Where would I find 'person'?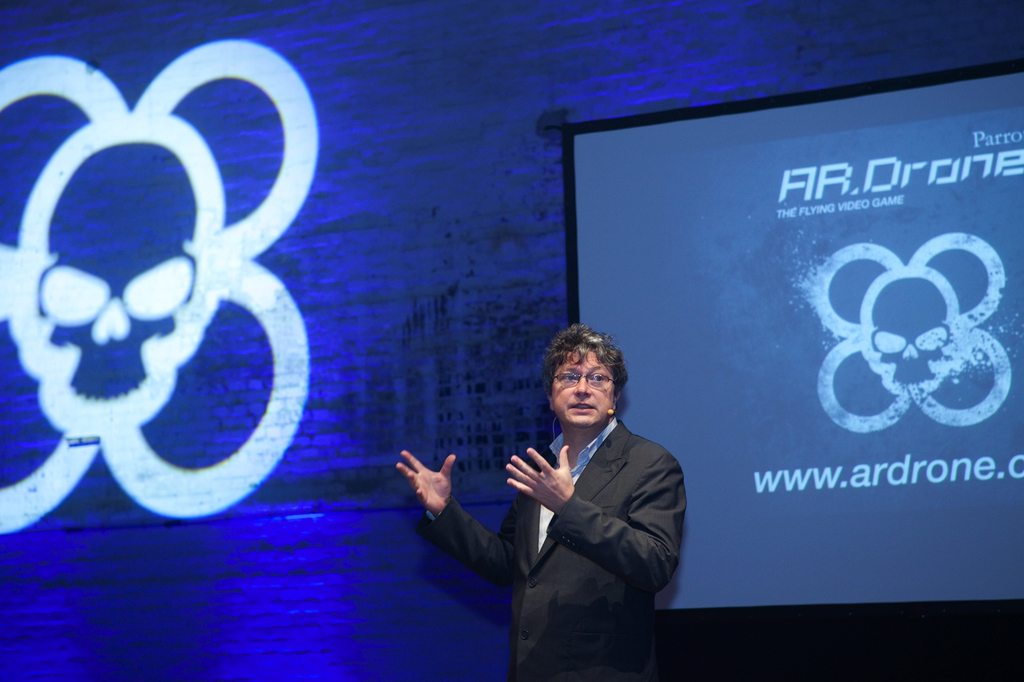
At (x1=396, y1=324, x2=689, y2=681).
